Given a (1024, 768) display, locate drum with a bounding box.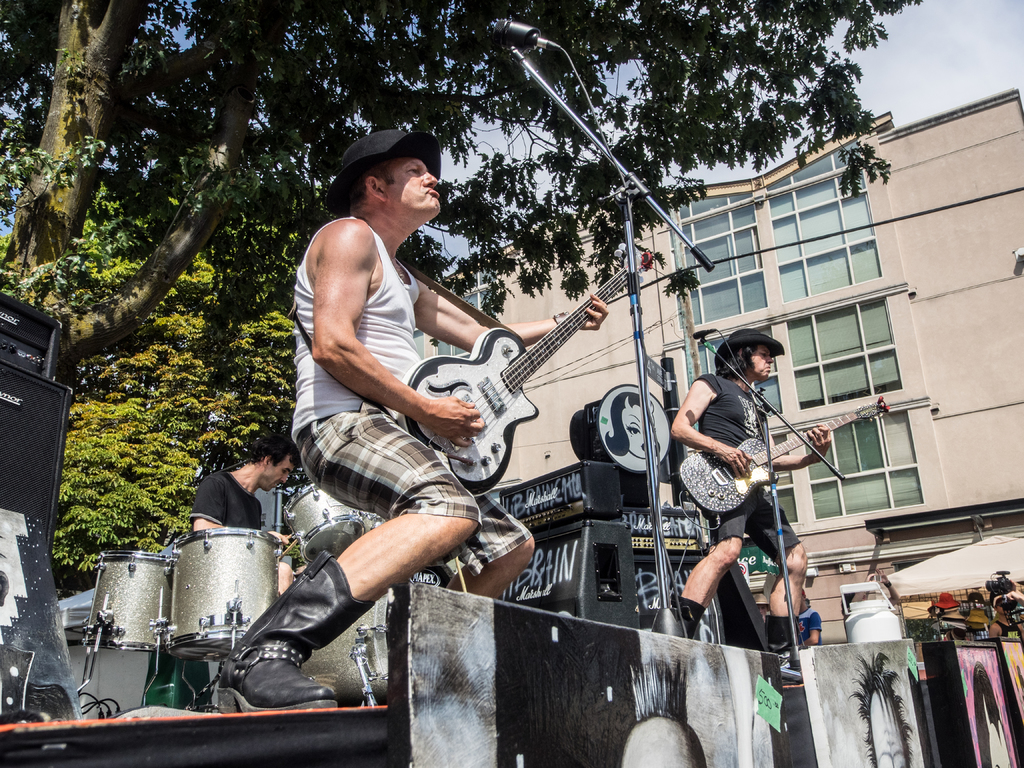
Located: <box>365,511,385,529</box>.
